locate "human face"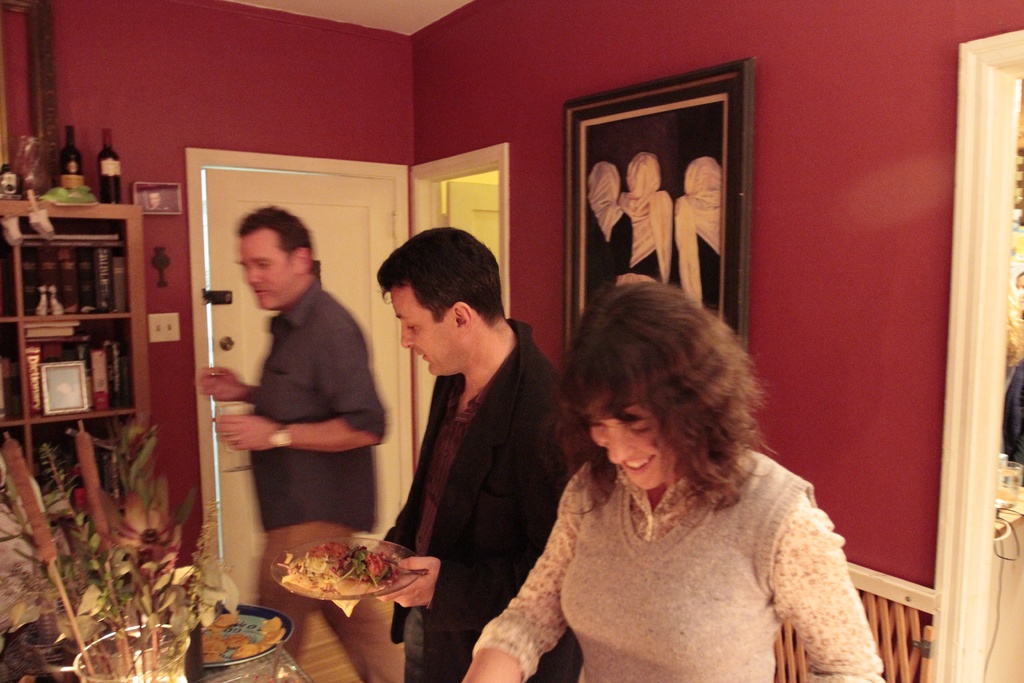
bbox(590, 403, 674, 488)
